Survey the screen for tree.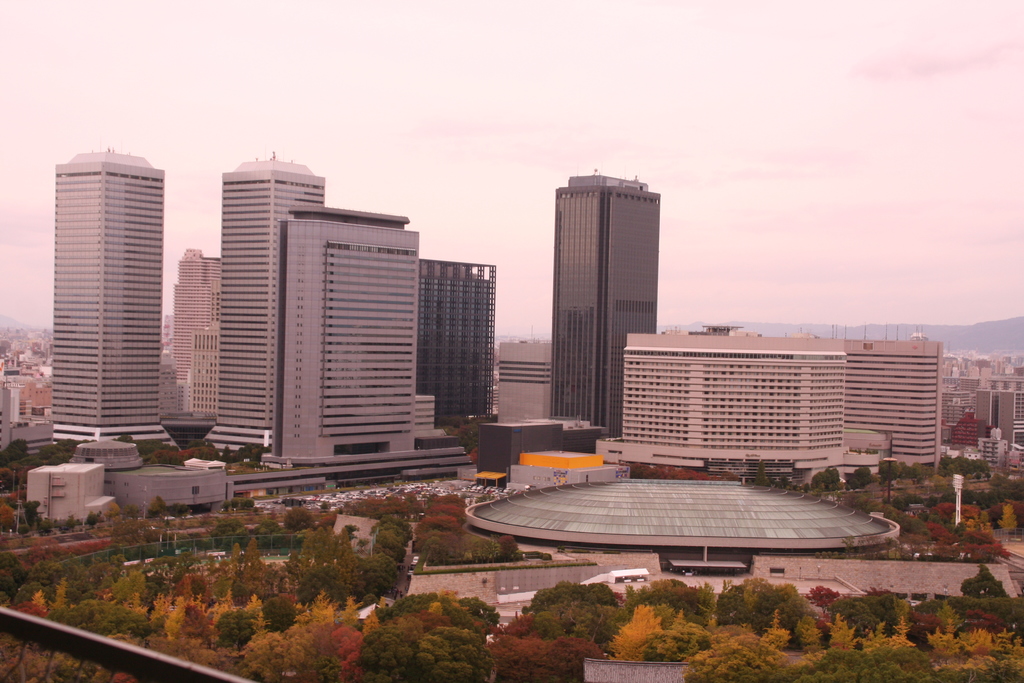
Survey found: locate(300, 564, 346, 608).
